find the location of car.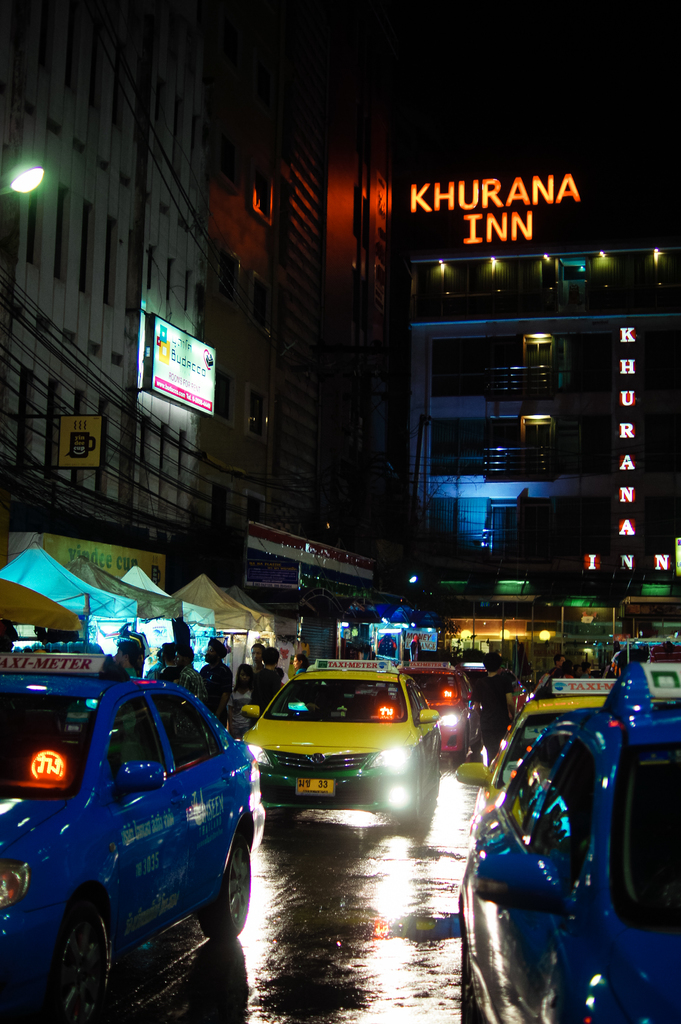
Location: pyautogui.locateOnScreen(0, 650, 260, 1023).
